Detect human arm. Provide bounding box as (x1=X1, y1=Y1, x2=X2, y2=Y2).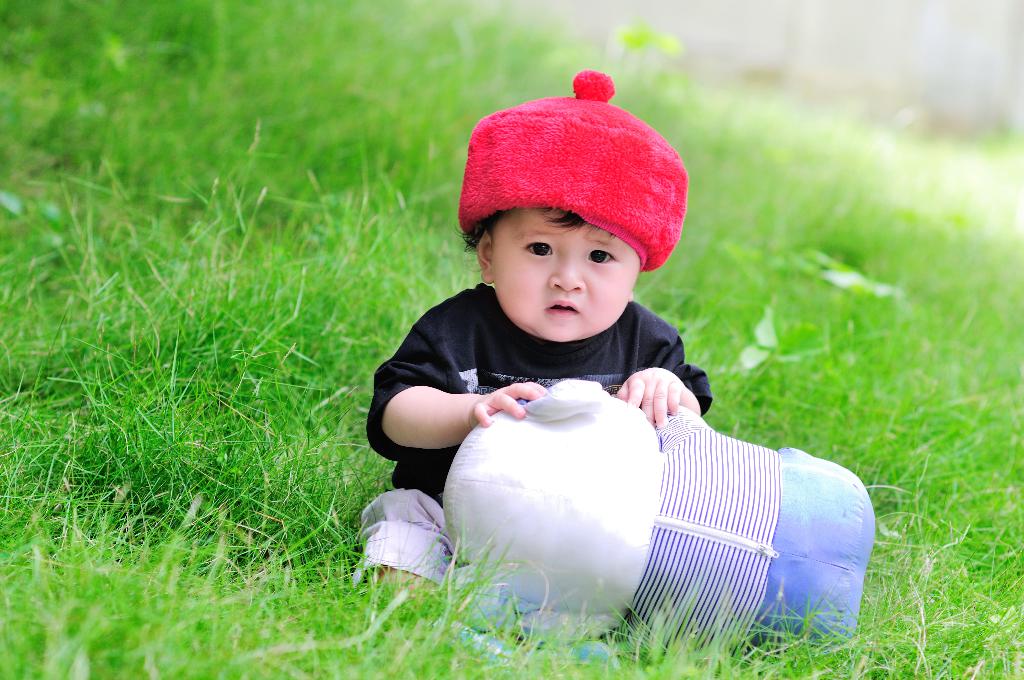
(x1=598, y1=314, x2=712, y2=434).
